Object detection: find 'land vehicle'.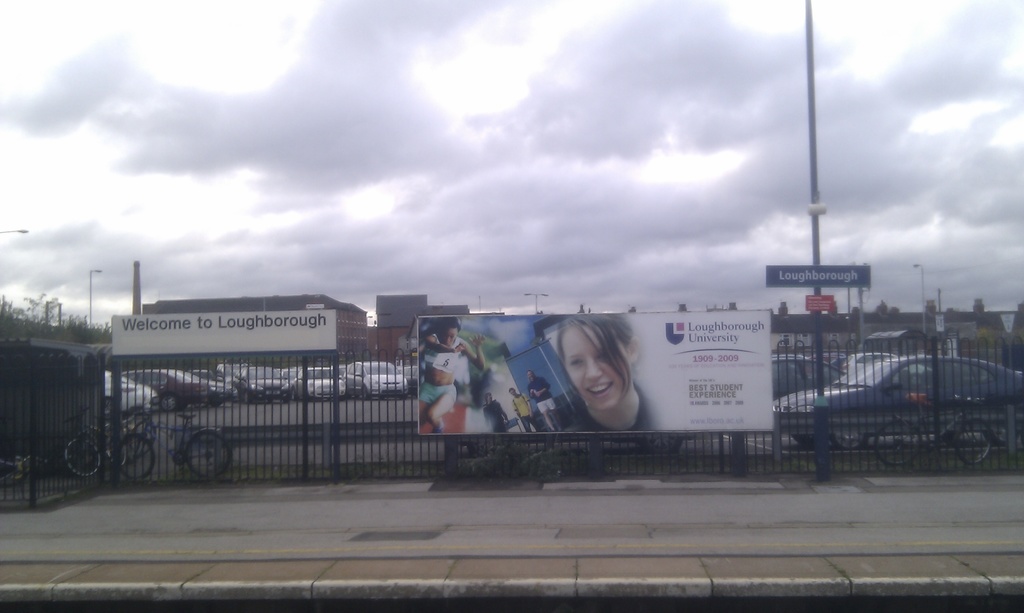
<bbox>118, 369, 210, 417</bbox>.
